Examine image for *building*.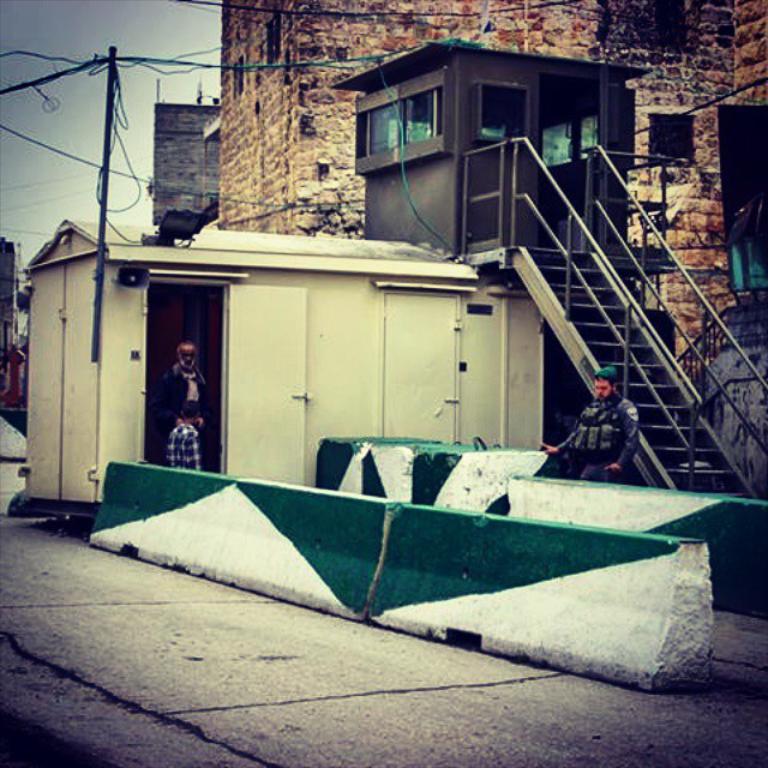
Examination result: 0:240:24:457.
